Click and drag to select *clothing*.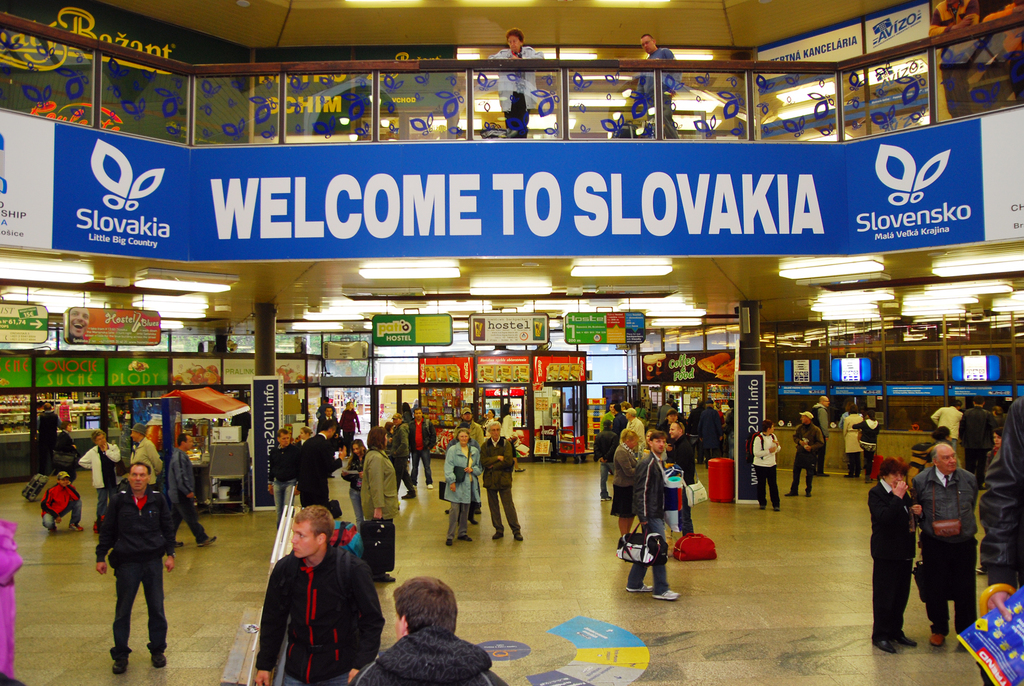
Selection: rect(481, 440, 524, 537).
